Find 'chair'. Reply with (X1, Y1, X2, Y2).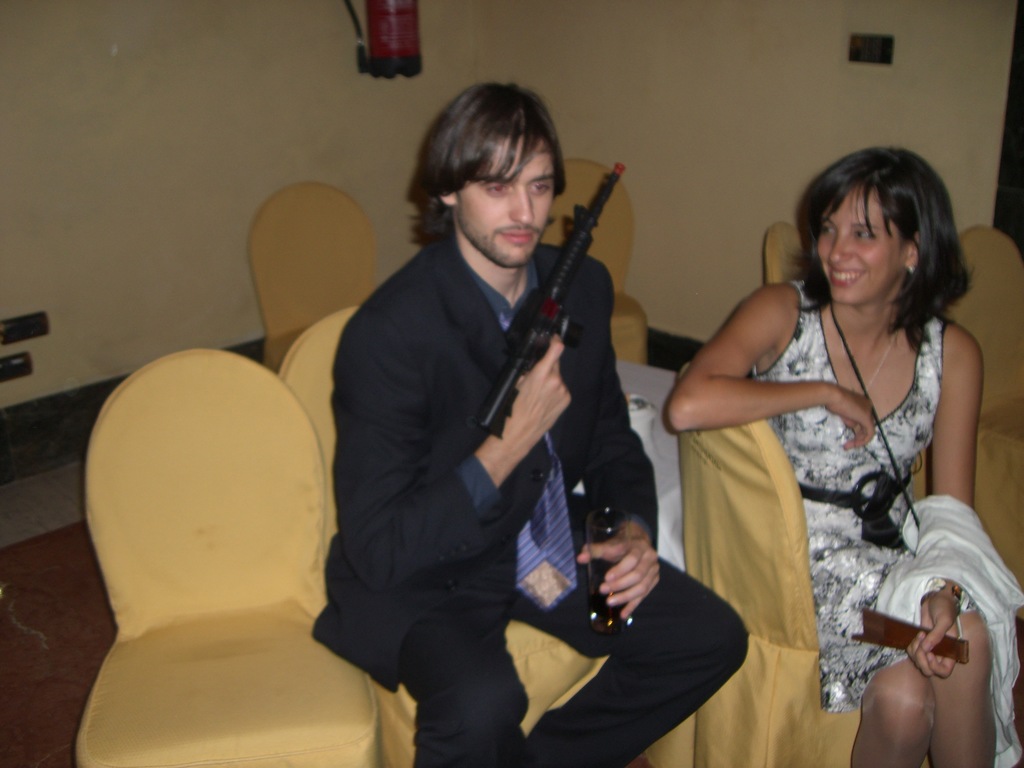
(248, 182, 374, 378).
